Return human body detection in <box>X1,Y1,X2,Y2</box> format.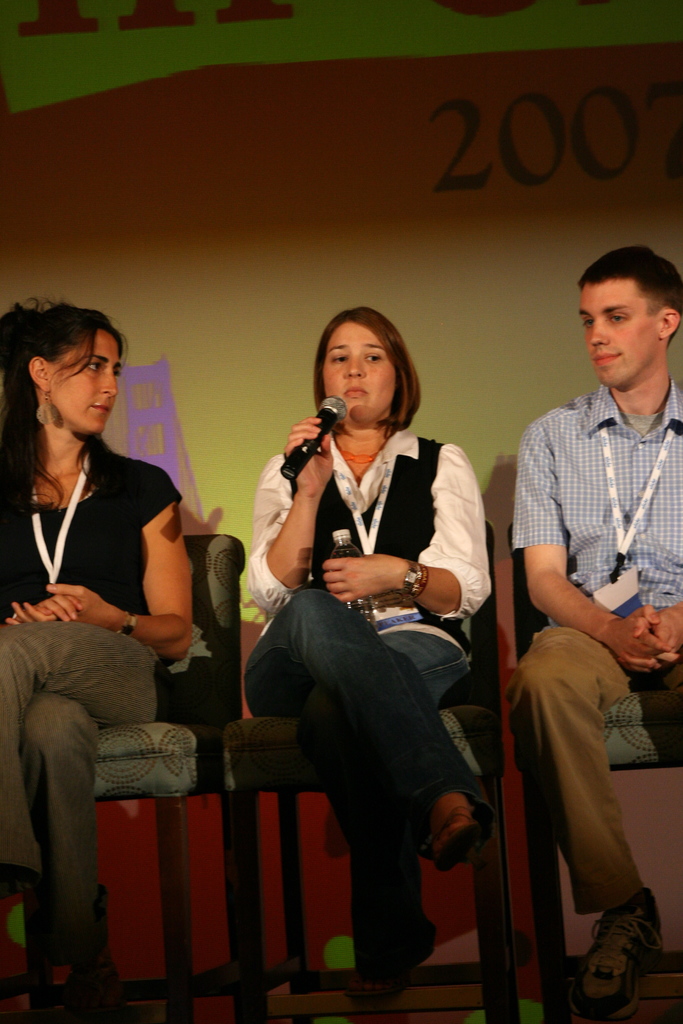
<box>507,379,682,1018</box>.
